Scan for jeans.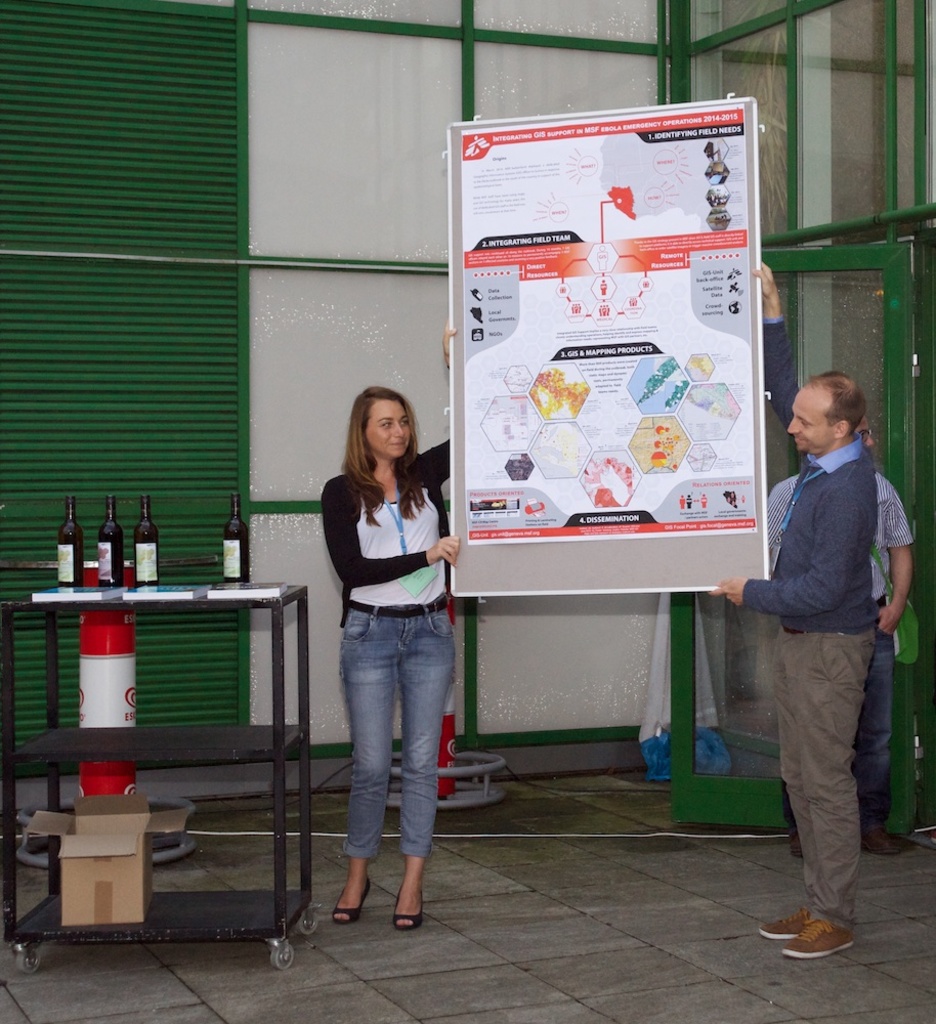
Scan result: locate(855, 597, 888, 834).
